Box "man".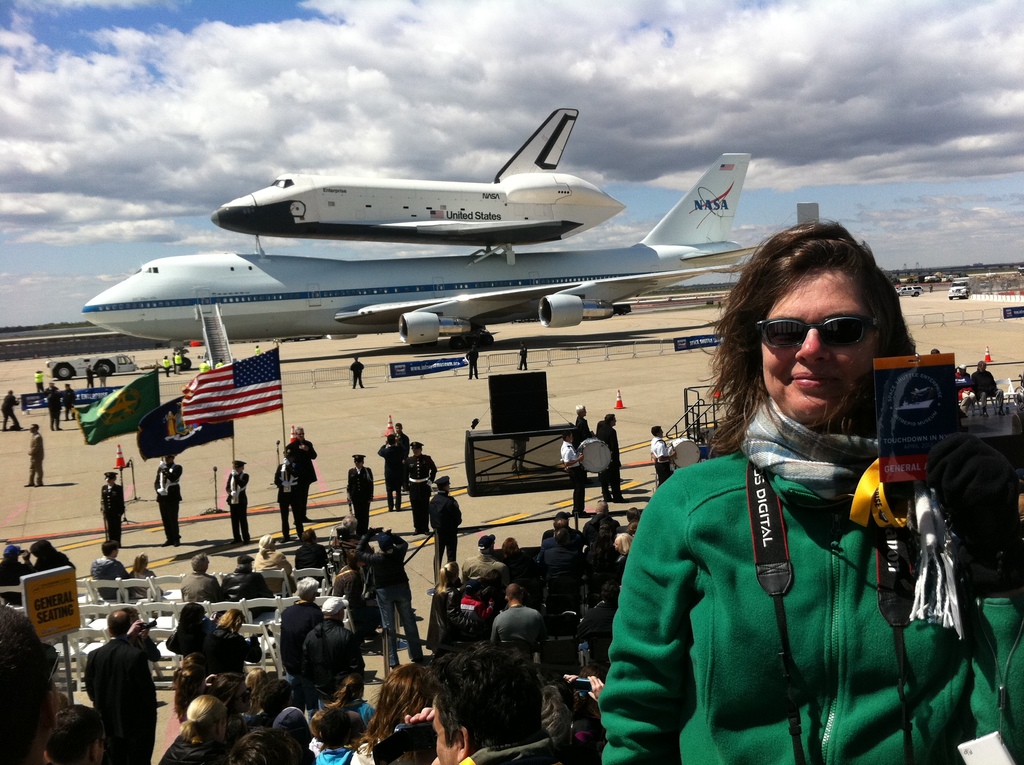
[21, 423, 45, 488].
